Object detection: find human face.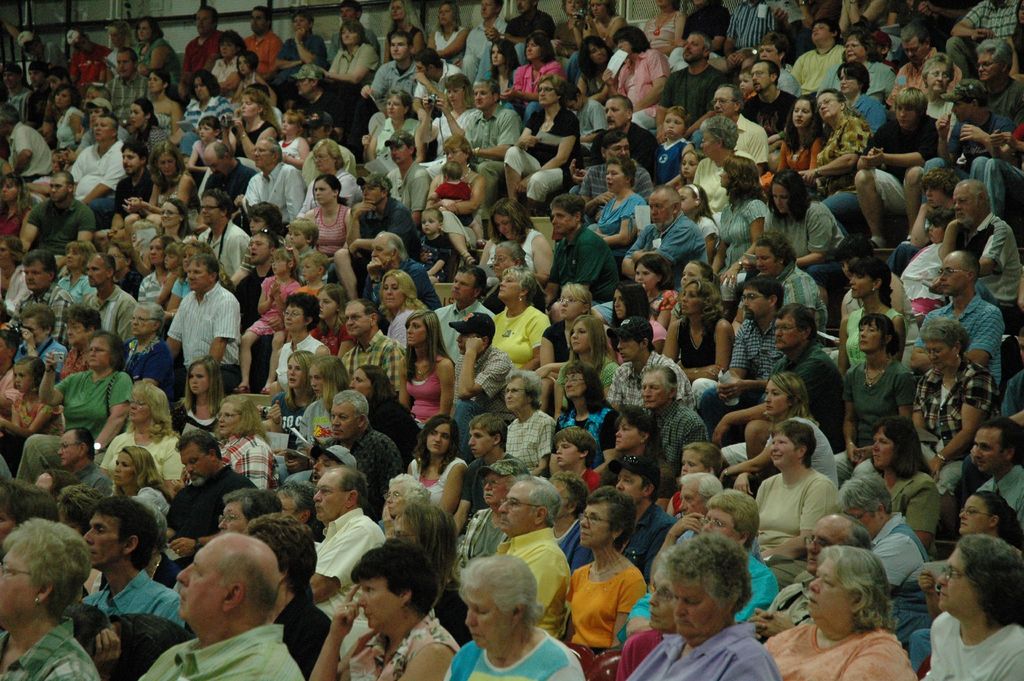
67,323,88,344.
